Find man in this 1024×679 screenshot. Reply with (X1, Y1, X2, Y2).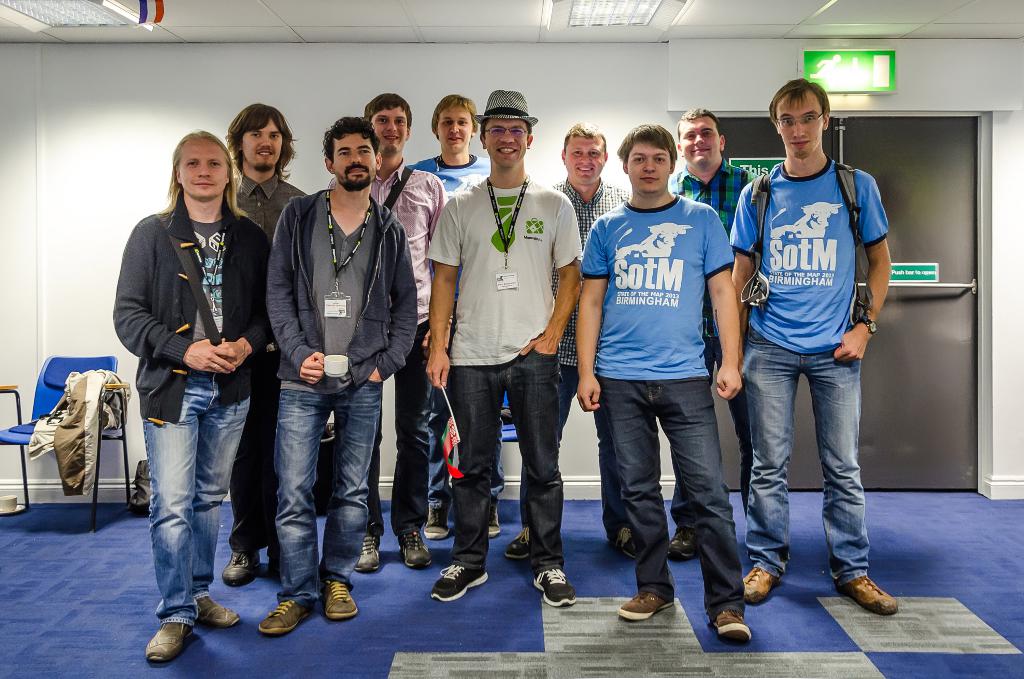
(721, 74, 909, 616).
